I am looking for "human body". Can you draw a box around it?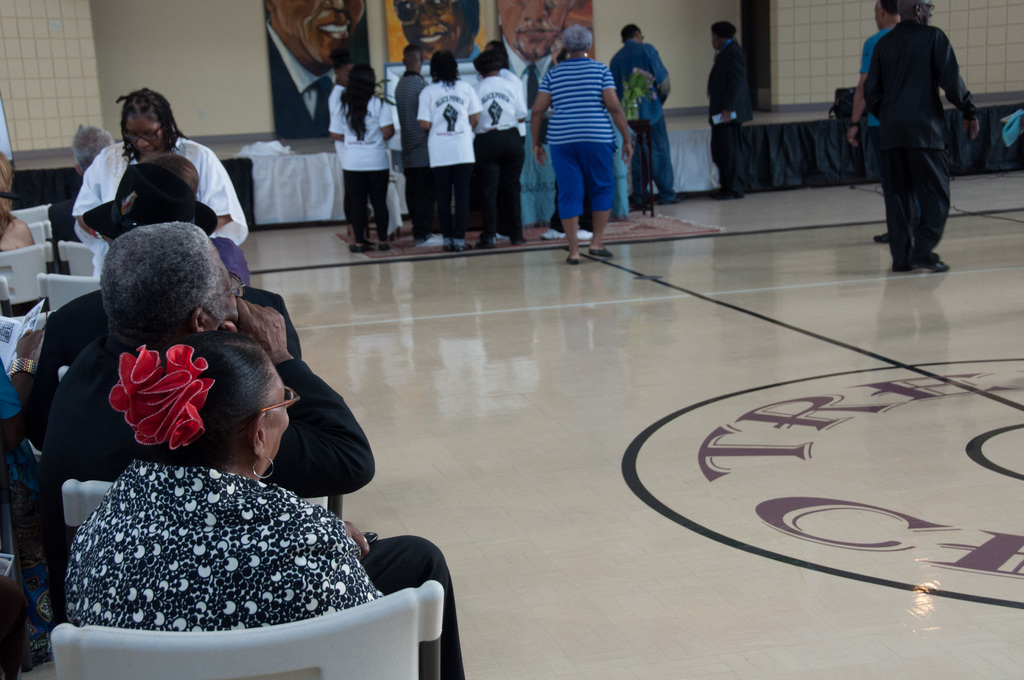
Sure, the bounding box is box=[498, 2, 574, 131].
